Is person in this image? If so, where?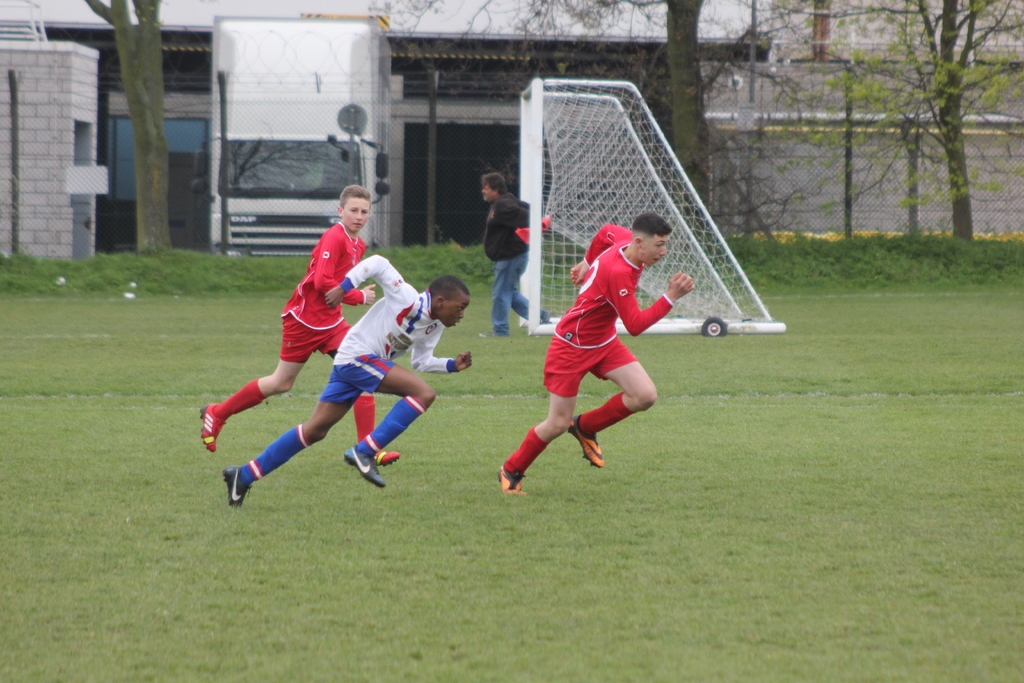
Yes, at pyautogui.locateOnScreen(520, 199, 671, 500).
